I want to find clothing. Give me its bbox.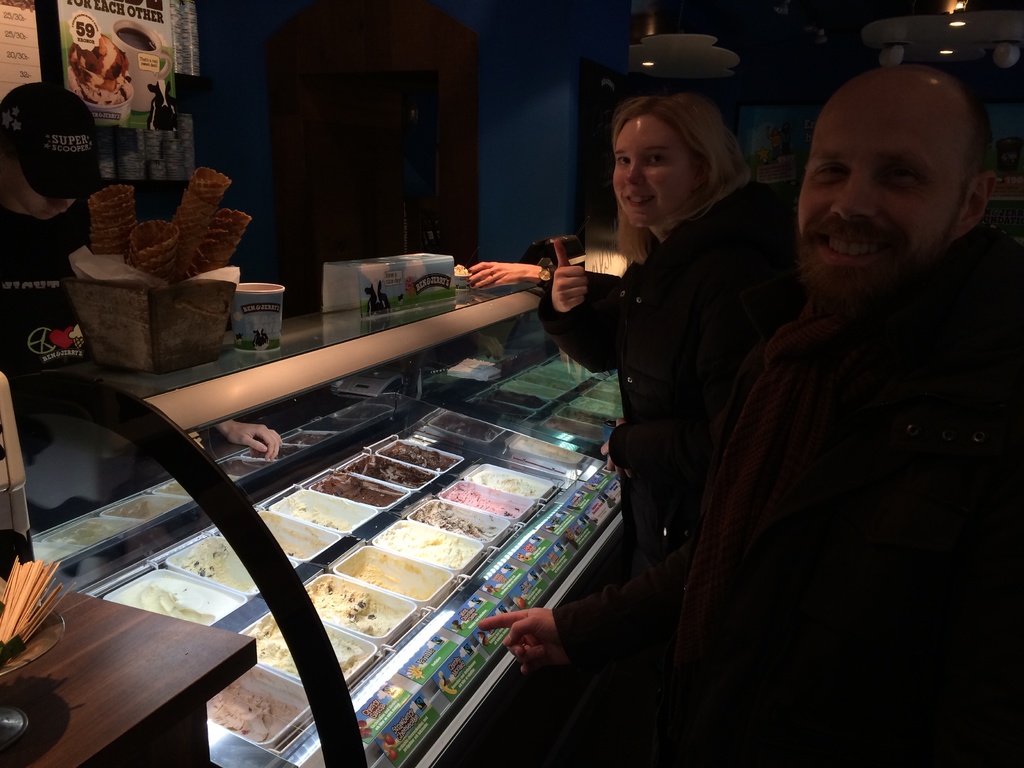
[x1=543, y1=182, x2=803, y2=569].
